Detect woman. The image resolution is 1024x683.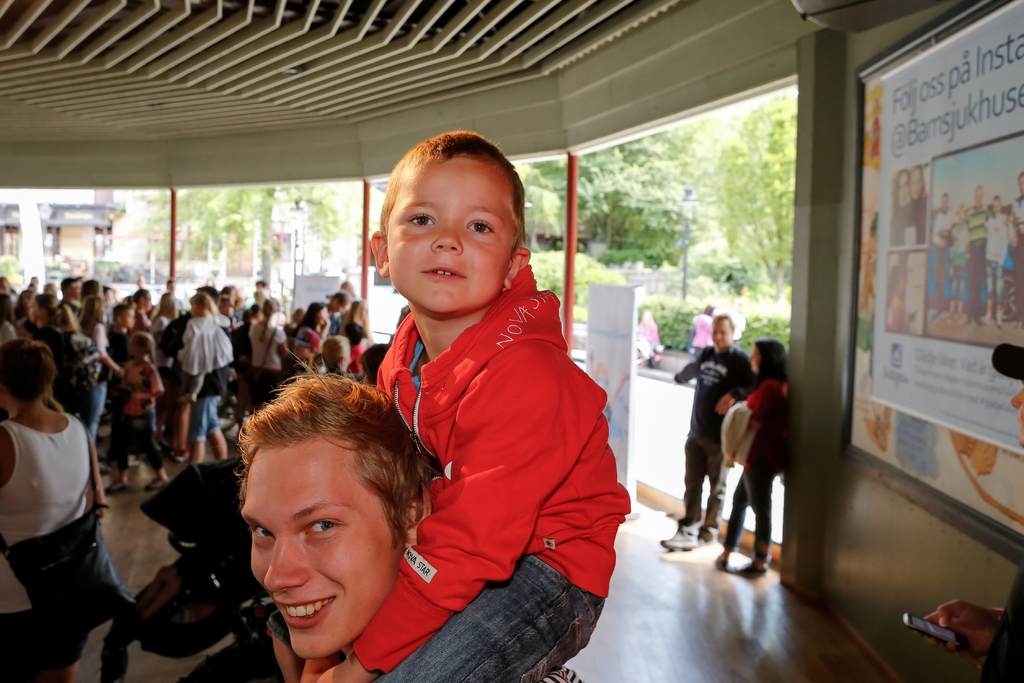
select_region(713, 335, 790, 578).
